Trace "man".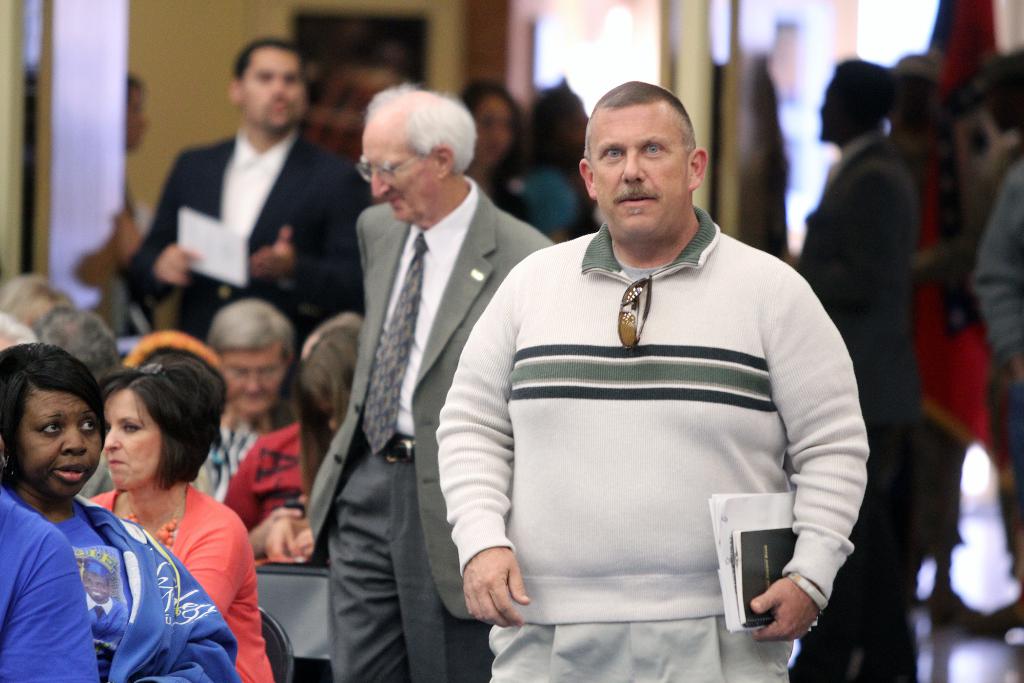
Traced to {"left": 977, "top": 35, "right": 1023, "bottom": 631}.
